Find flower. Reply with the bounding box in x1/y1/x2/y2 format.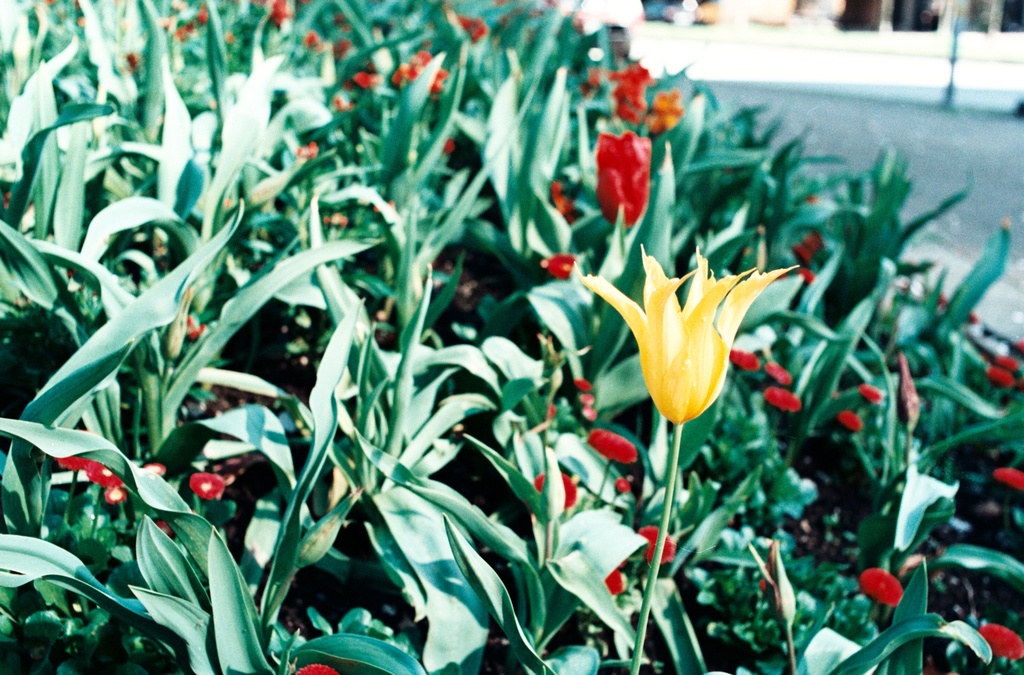
264/1/283/25.
